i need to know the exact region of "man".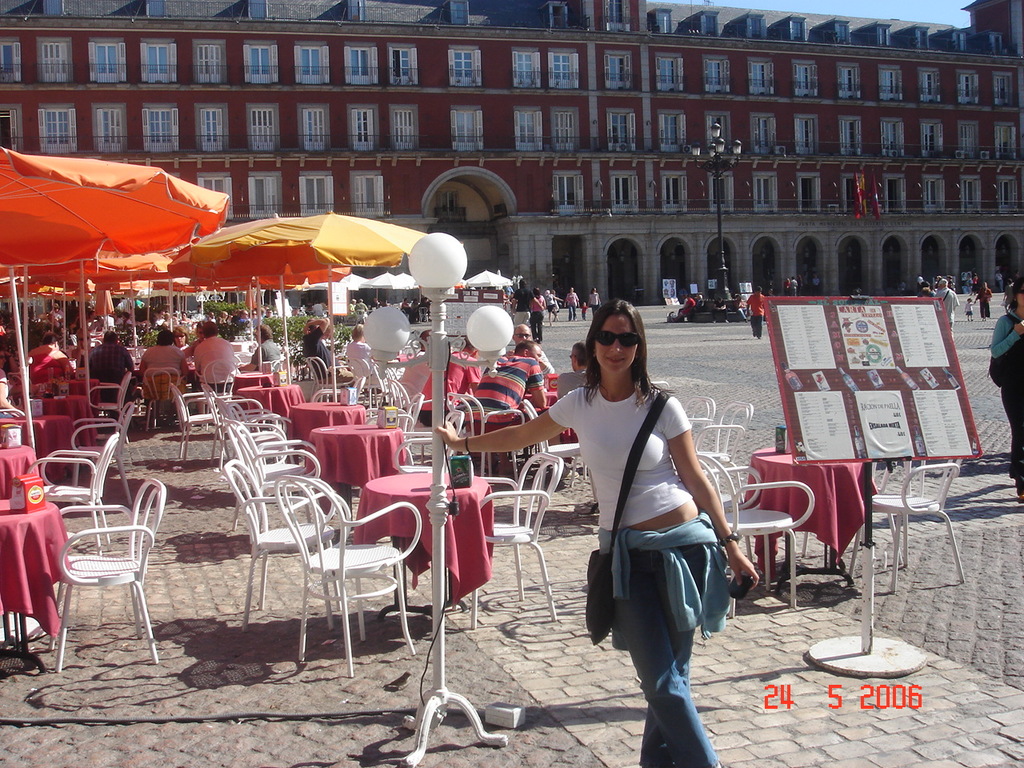
Region: {"left": 514, "top": 279, "right": 530, "bottom": 327}.
